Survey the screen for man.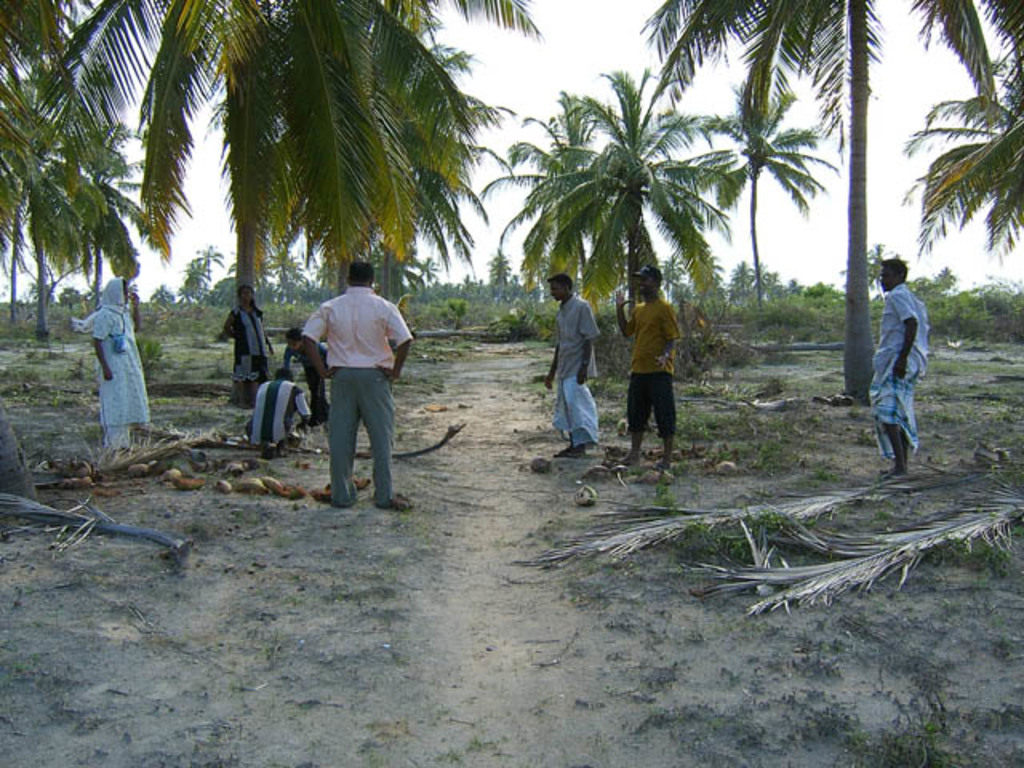
Survey found: box(291, 258, 410, 515).
